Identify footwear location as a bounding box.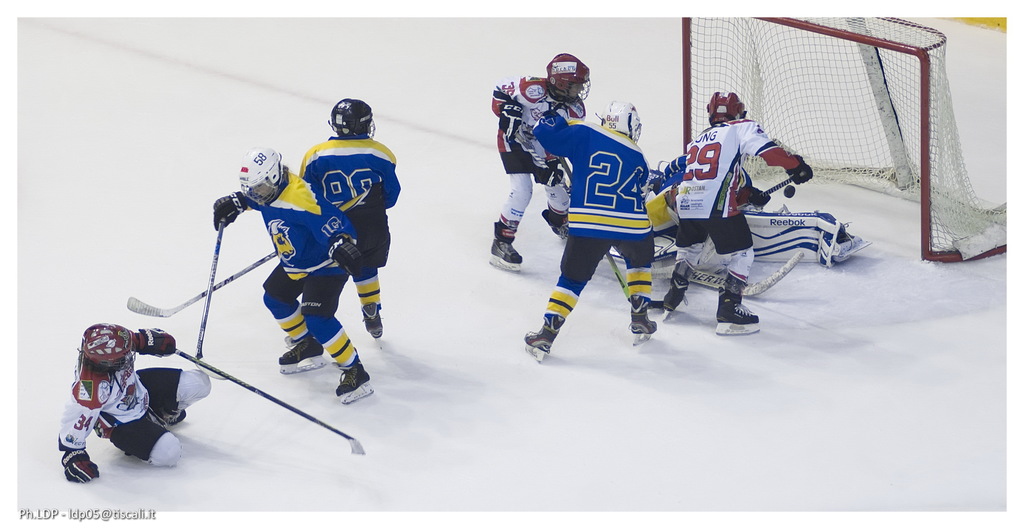
(left=280, top=334, right=326, bottom=368).
